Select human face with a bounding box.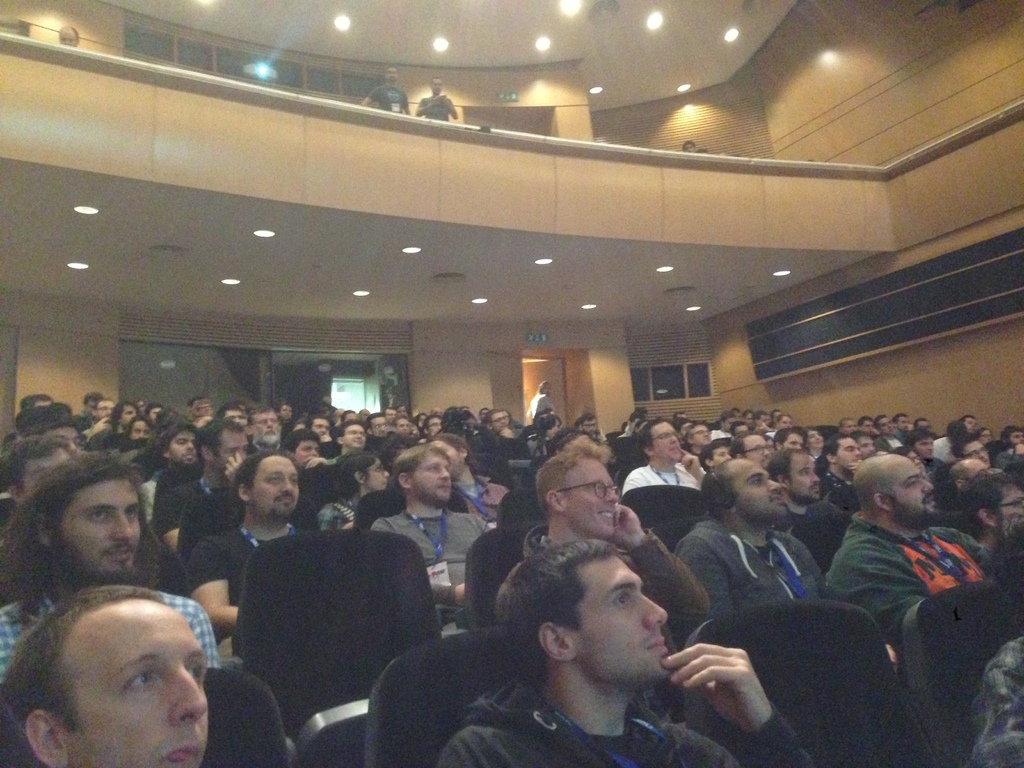
l=784, t=455, r=822, b=503.
